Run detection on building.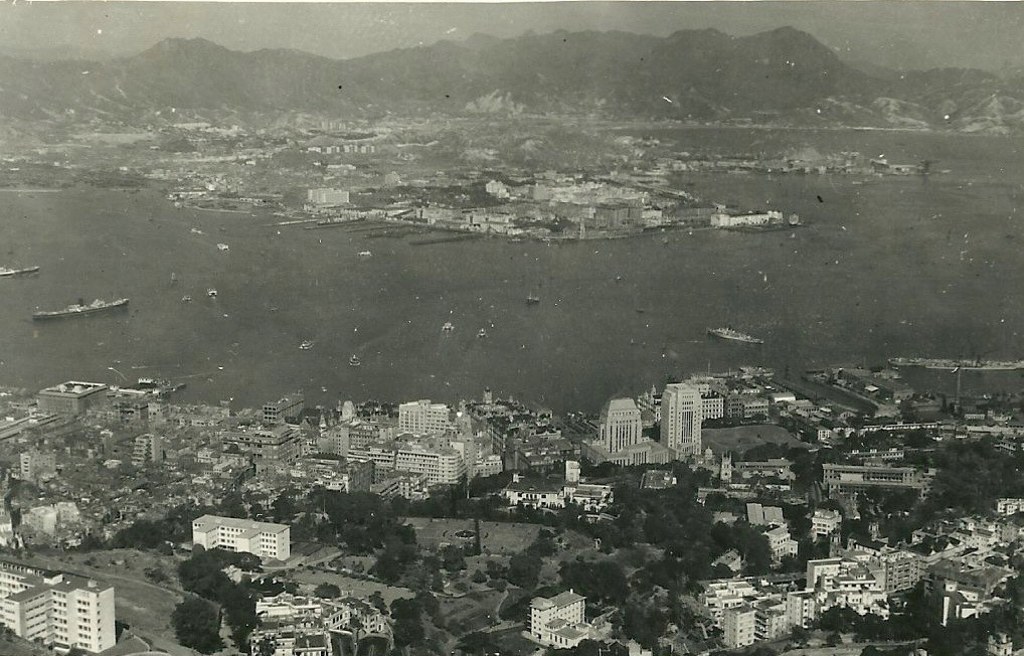
Result: box=[0, 553, 118, 653].
